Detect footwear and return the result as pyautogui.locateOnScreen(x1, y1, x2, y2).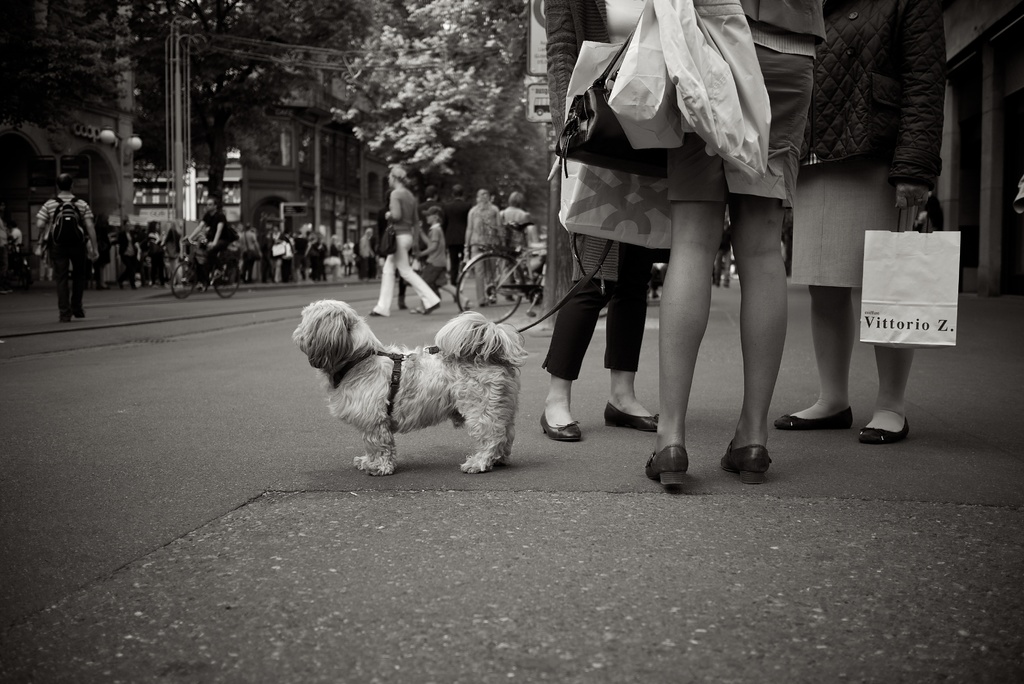
pyautogui.locateOnScreen(774, 409, 855, 431).
